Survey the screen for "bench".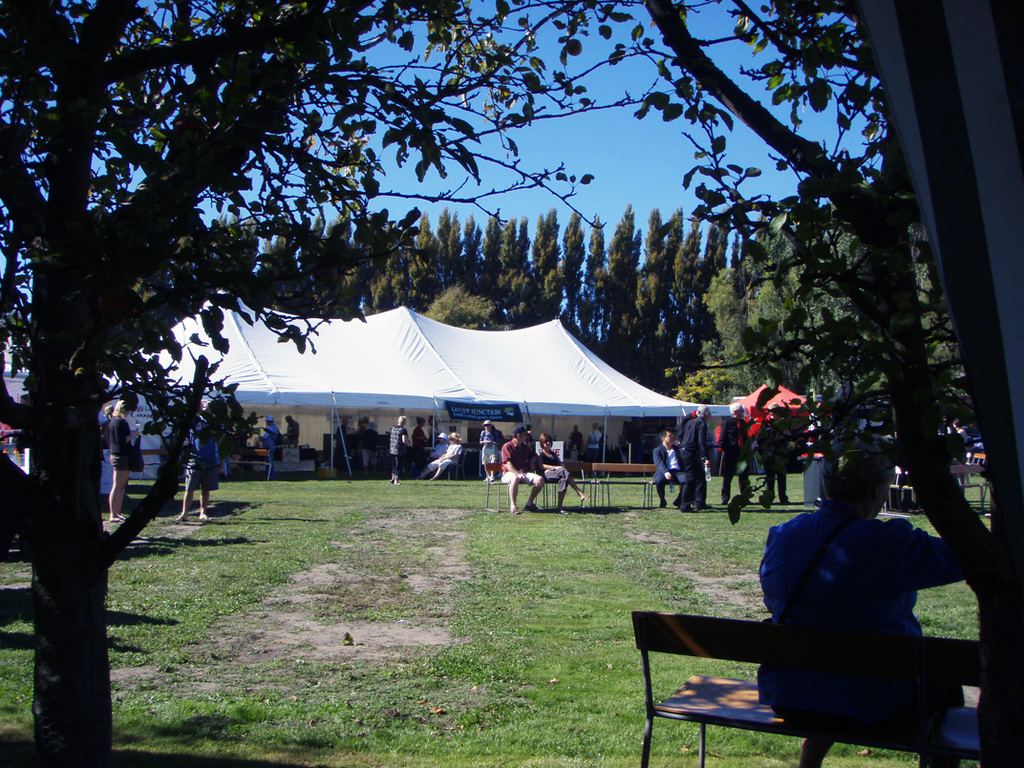
Survey found: left=579, top=461, right=659, bottom=503.
